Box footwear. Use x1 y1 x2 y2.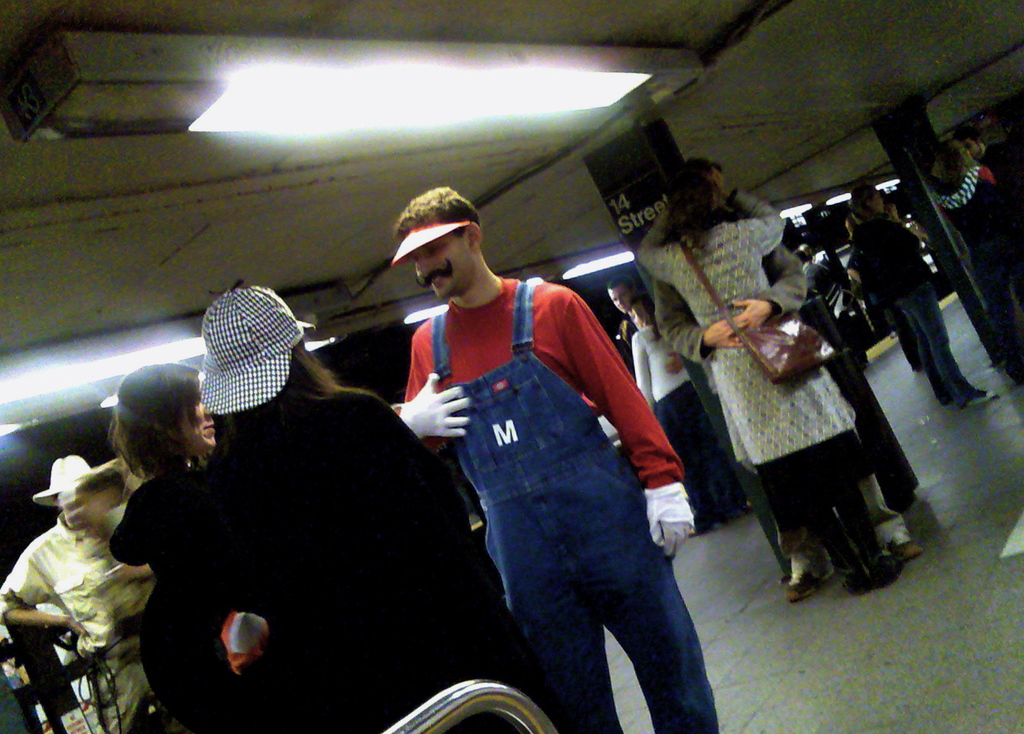
888 542 926 560.
